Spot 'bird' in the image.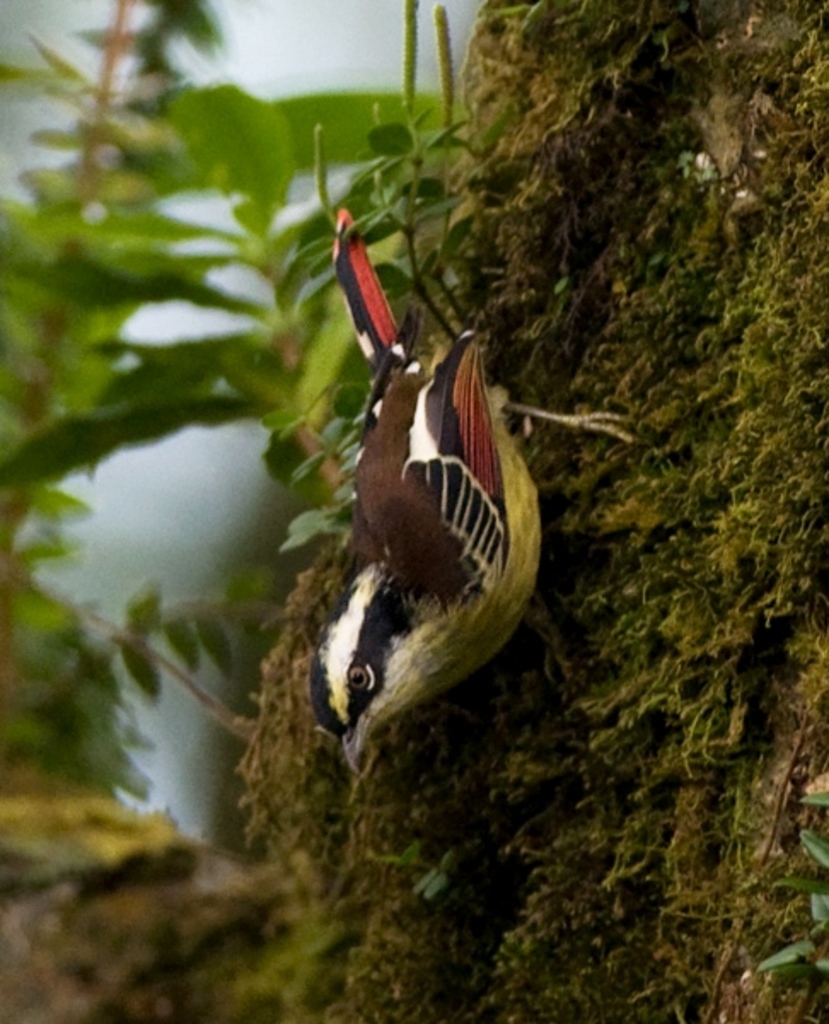
'bird' found at 275/222/583/814.
